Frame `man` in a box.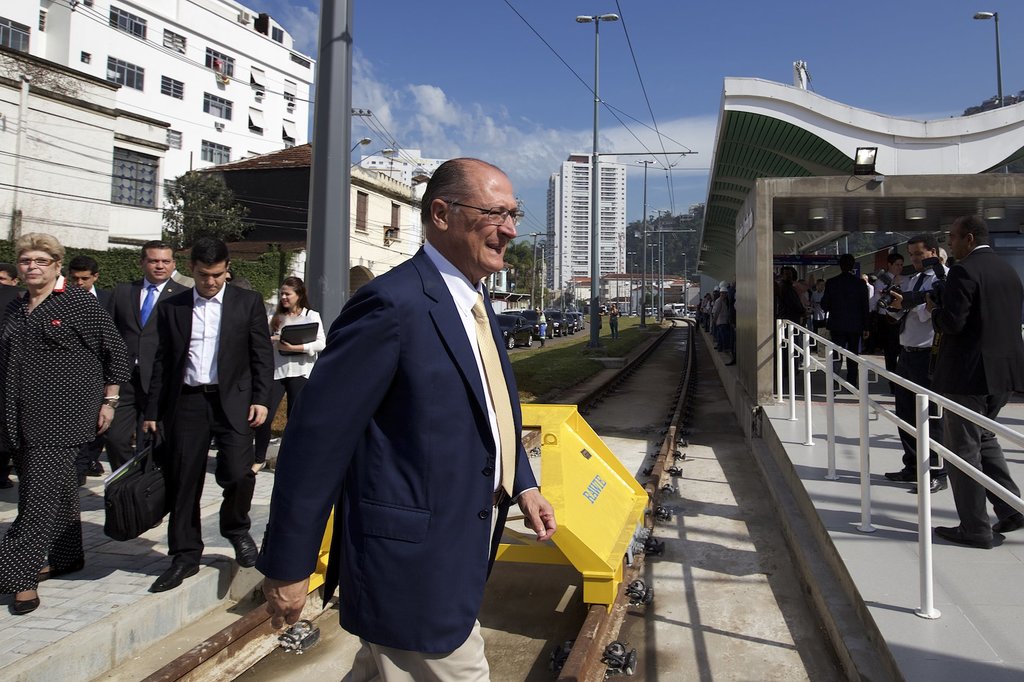
locate(75, 256, 107, 303).
